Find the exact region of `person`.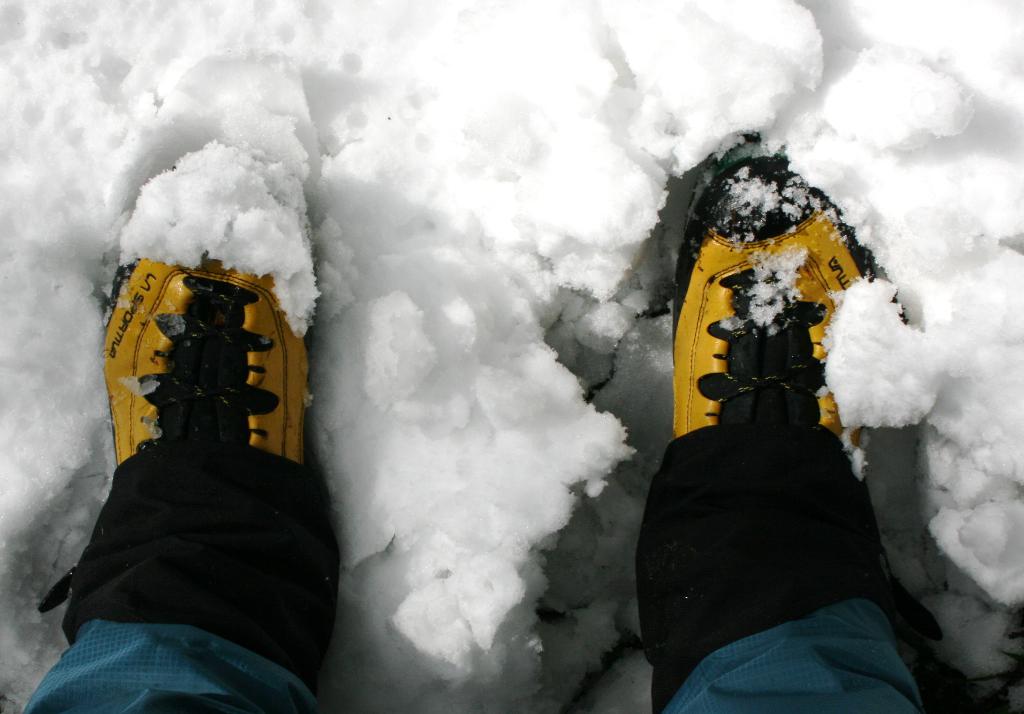
Exact region: 20:125:930:713.
